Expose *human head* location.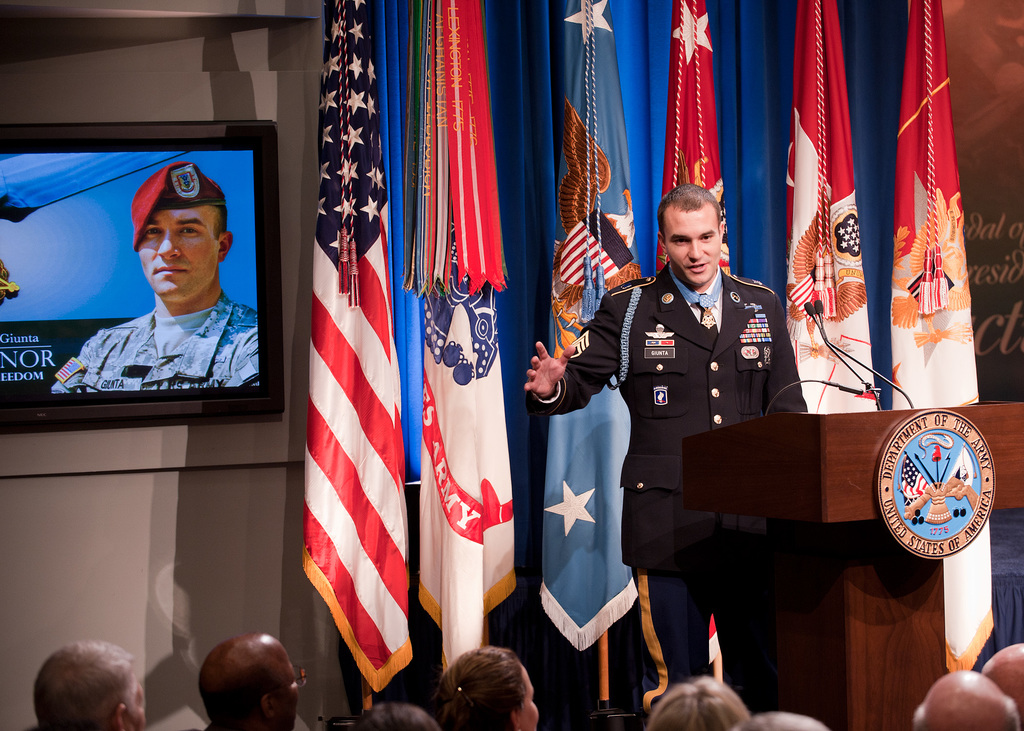
Exposed at box(980, 643, 1023, 709).
